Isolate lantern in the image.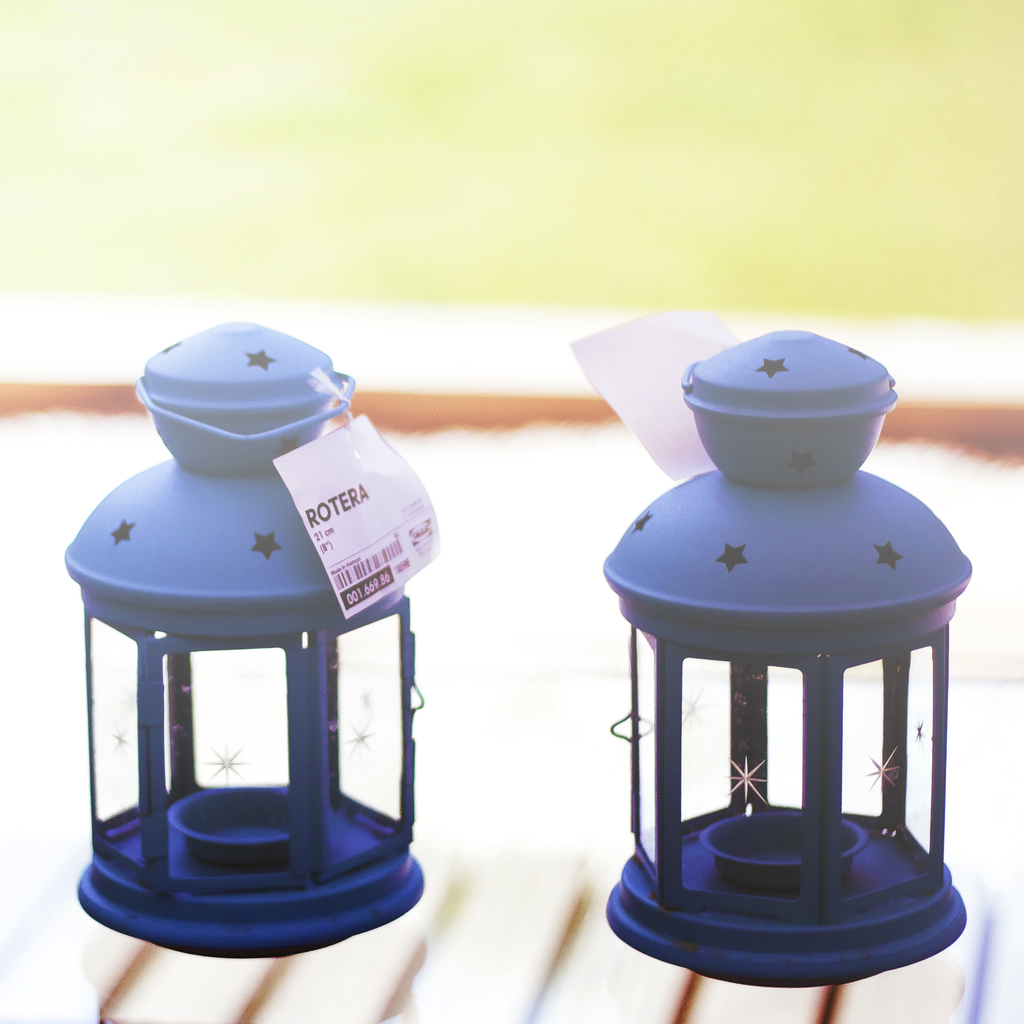
Isolated region: [604,332,971,993].
